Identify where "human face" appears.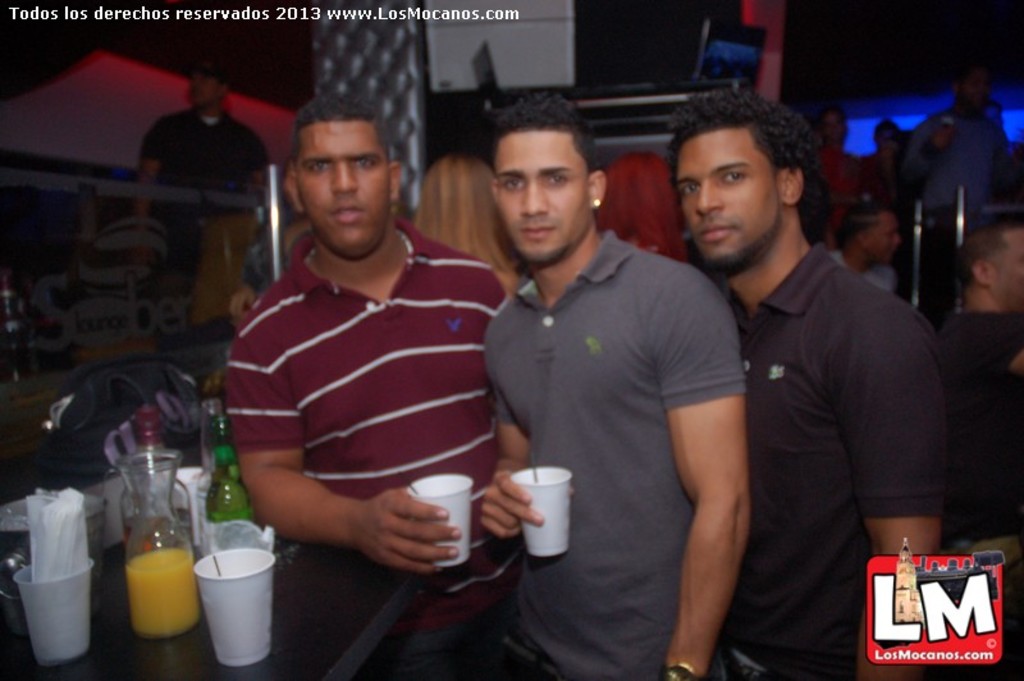
Appears at [left=187, top=74, right=212, bottom=110].
